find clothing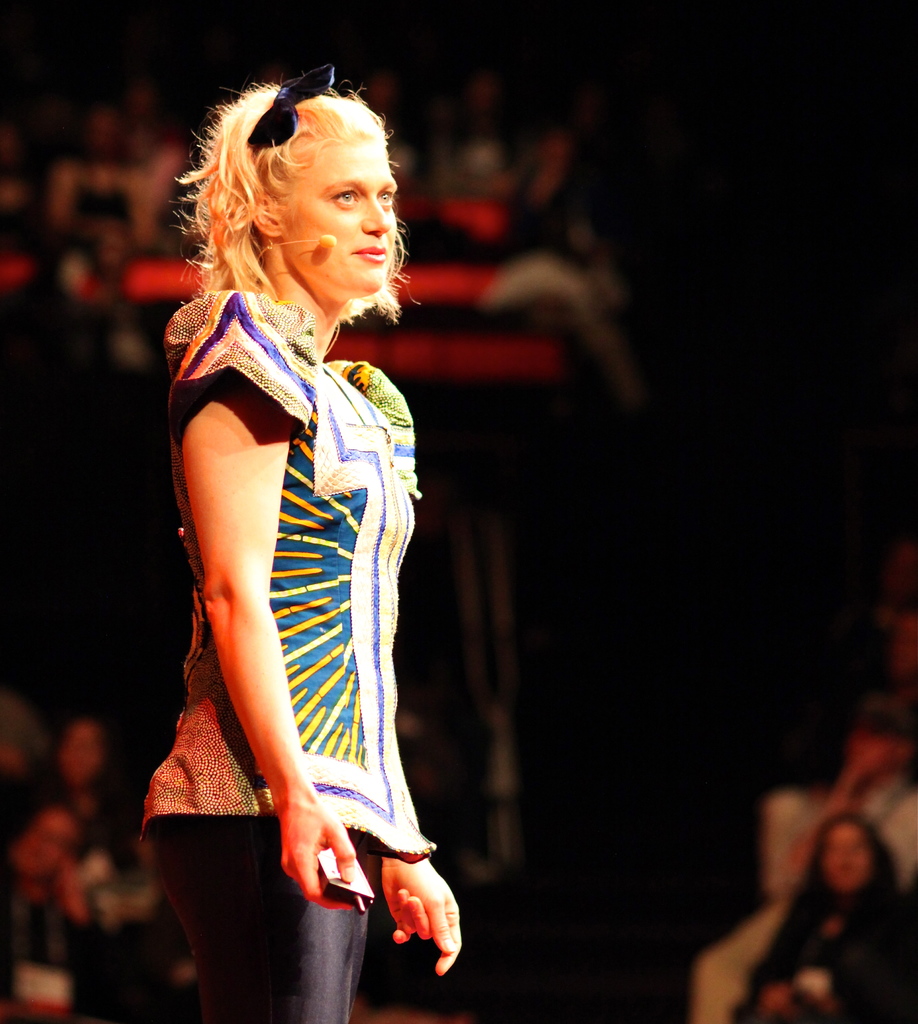
detection(75, 147, 150, 216)
